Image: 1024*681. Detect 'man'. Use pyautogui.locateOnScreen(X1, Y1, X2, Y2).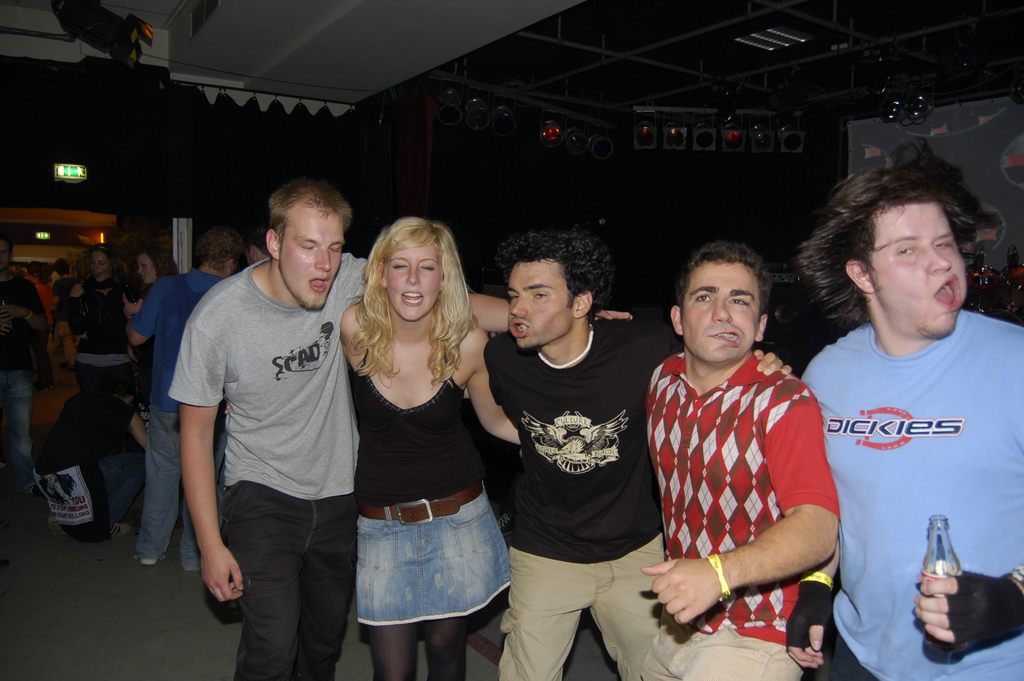
pyautogui.locateOnScreen(1, 240, 47, 494).
